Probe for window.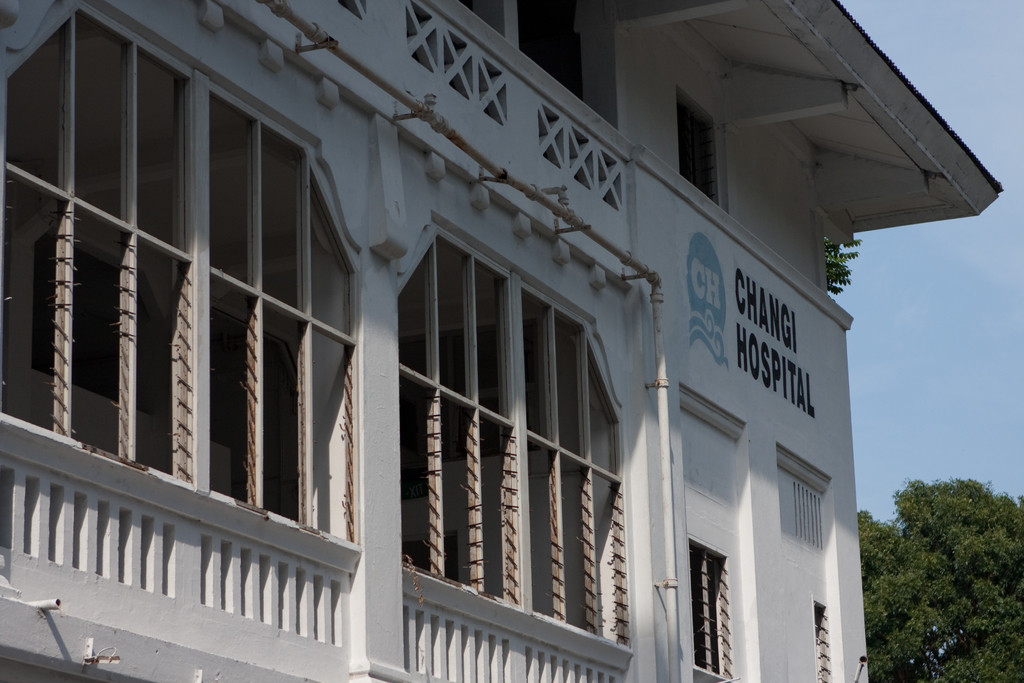
Probe result: rect(691, 538, 735, 682).
